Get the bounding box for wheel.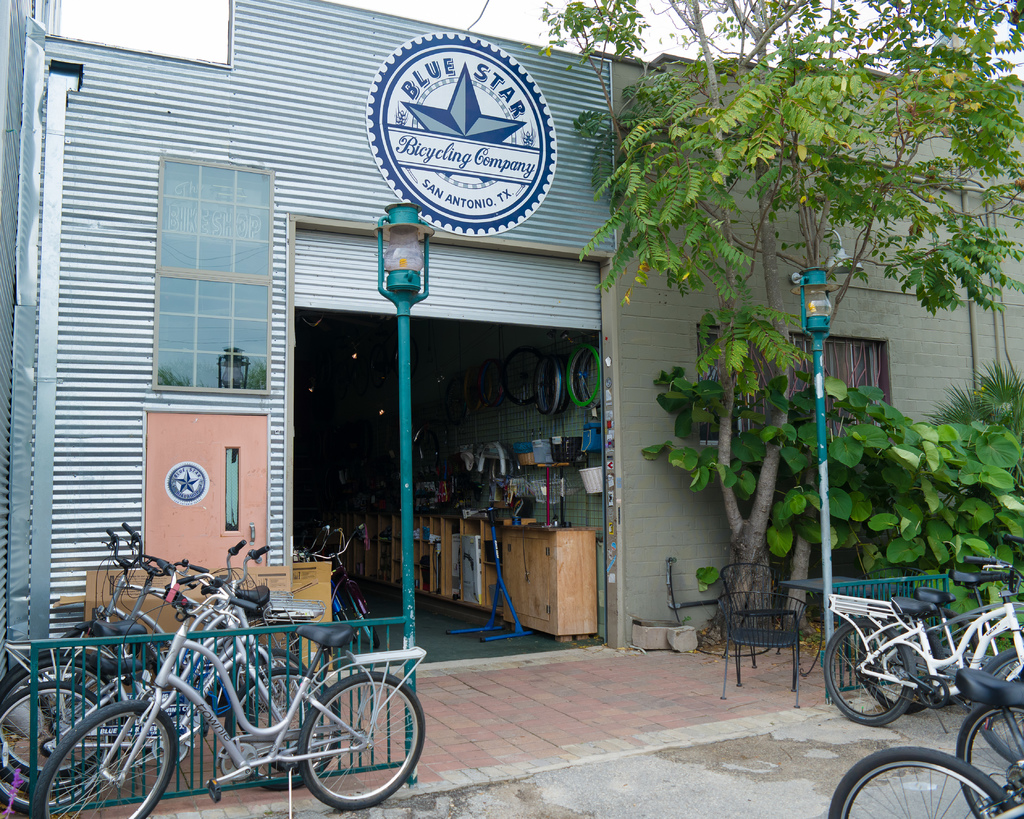
box(0, 656, 132, 785).
